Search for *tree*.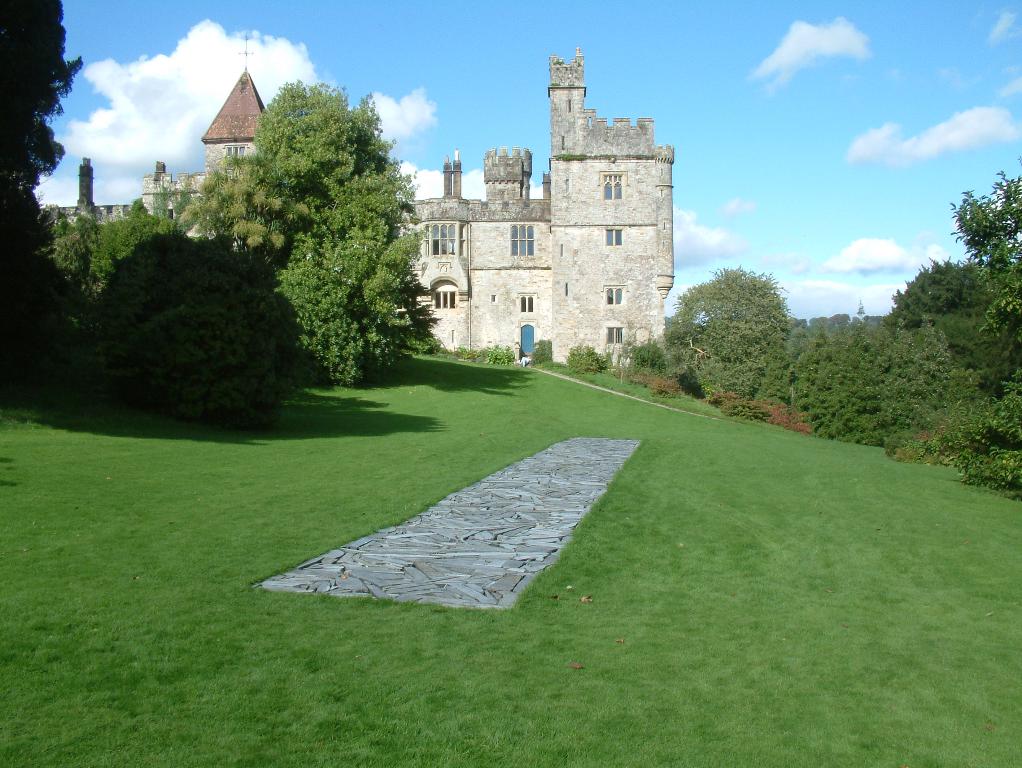
Found at {"x1": 939, "y1": 156, "x2": 1021, "y2": 397}.
